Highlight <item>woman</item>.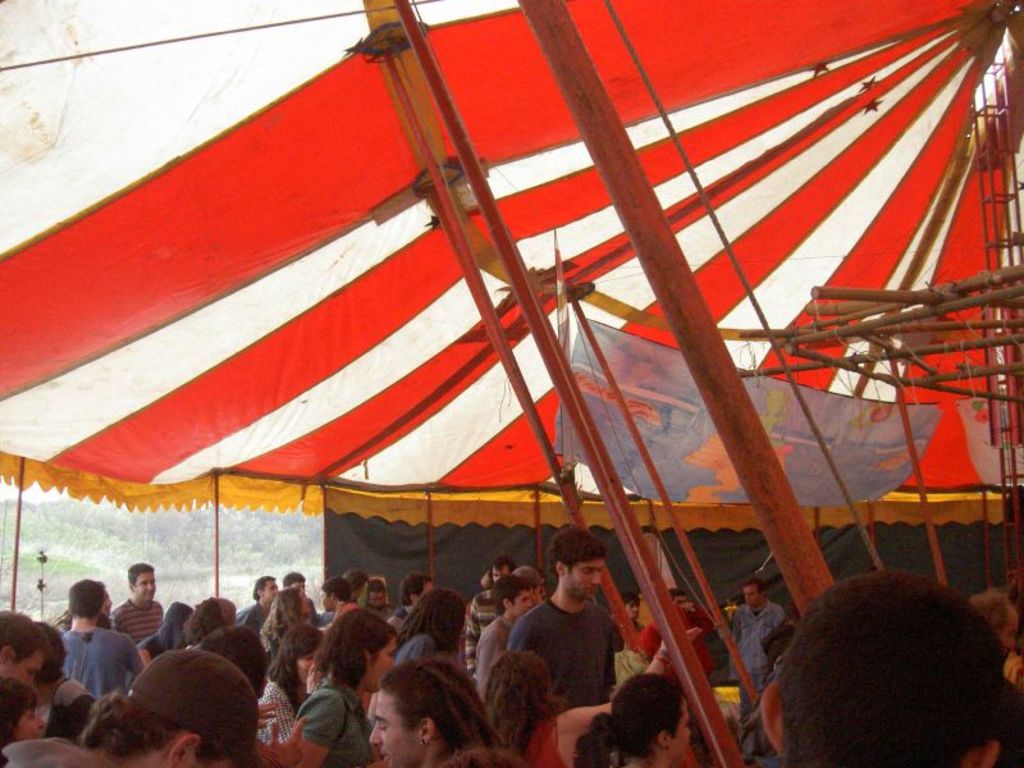
Highlighted region: crop(261, 623, 320, 745).
